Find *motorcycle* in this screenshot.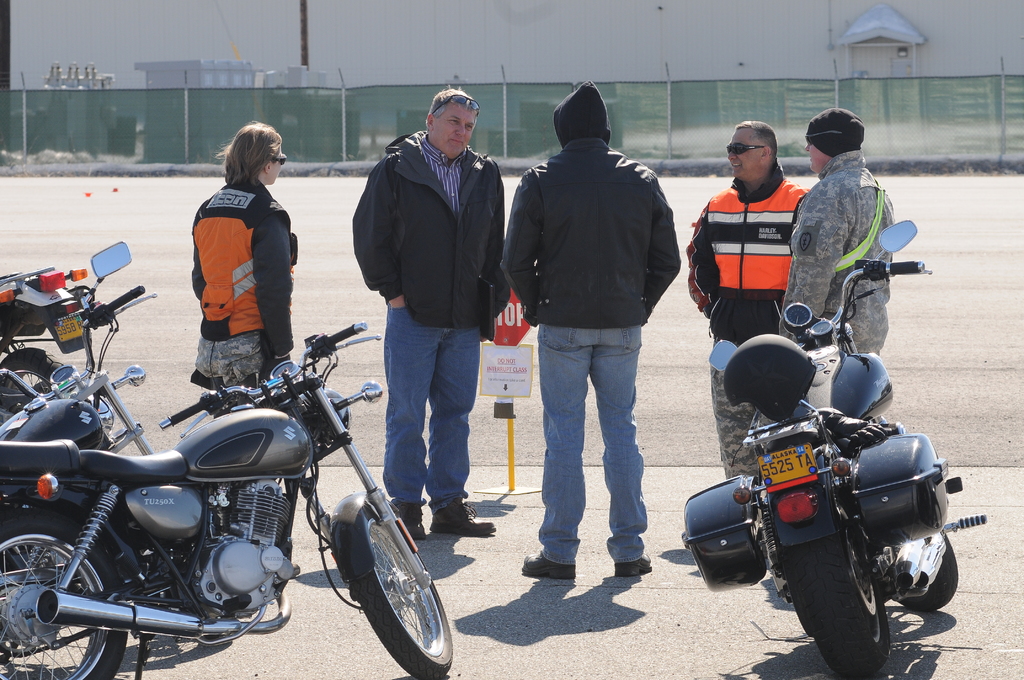
The bounding box for *motorcycle* is detection(0, 320, 452, 679).
